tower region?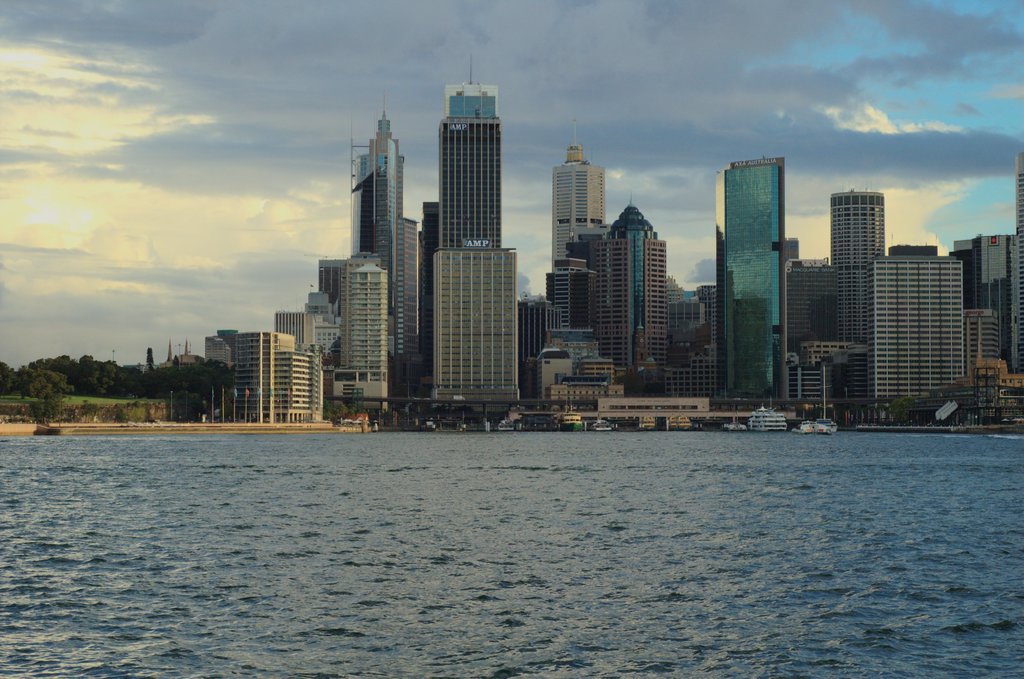
{"left": 433, "top": 238, "right": 517, "bottom": 414}
